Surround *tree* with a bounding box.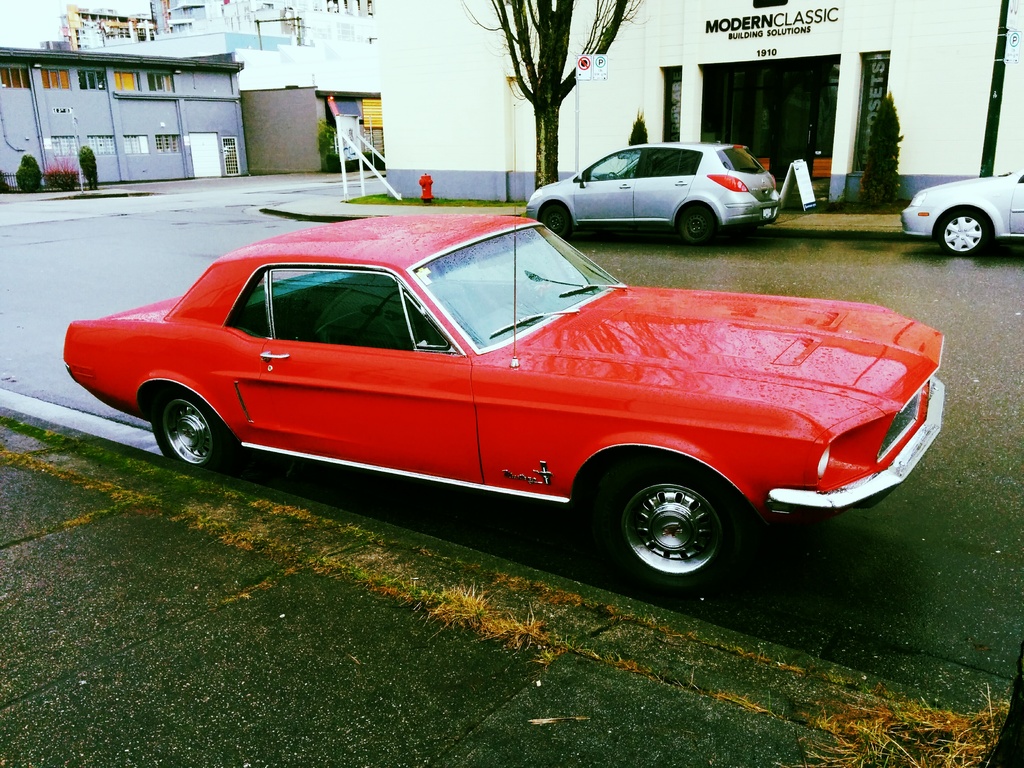
l=461, t=0, r=651, b=187.
